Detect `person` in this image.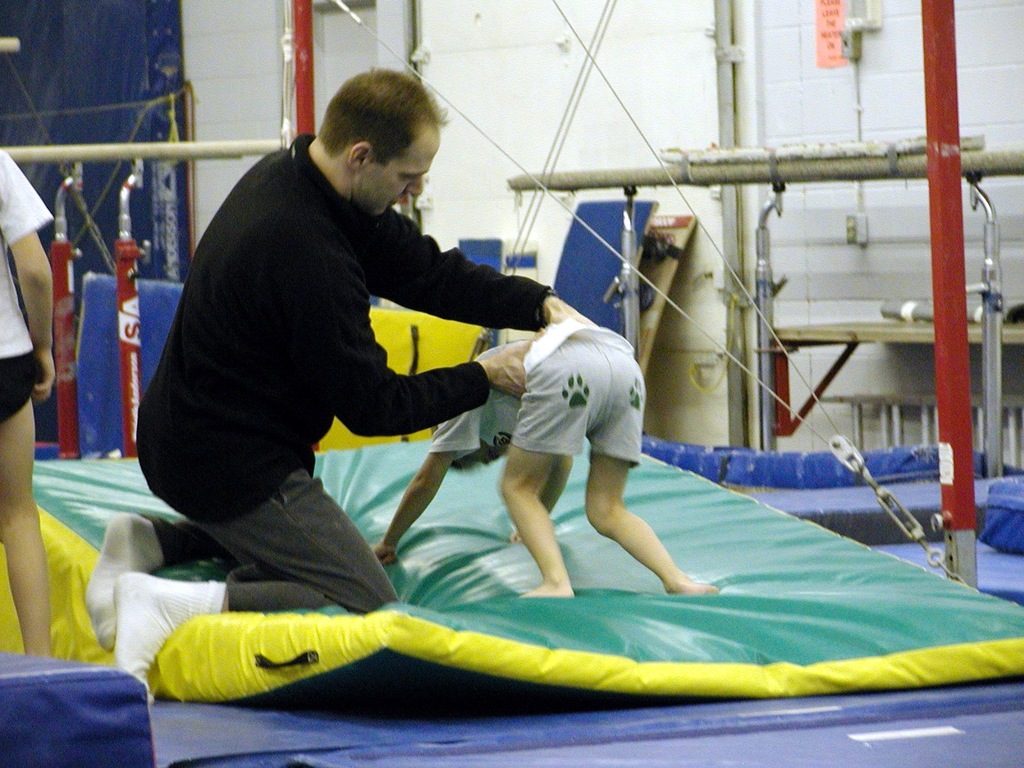
Detection: pyautogui.locateOnScreen(0, 146, 60, 659).
